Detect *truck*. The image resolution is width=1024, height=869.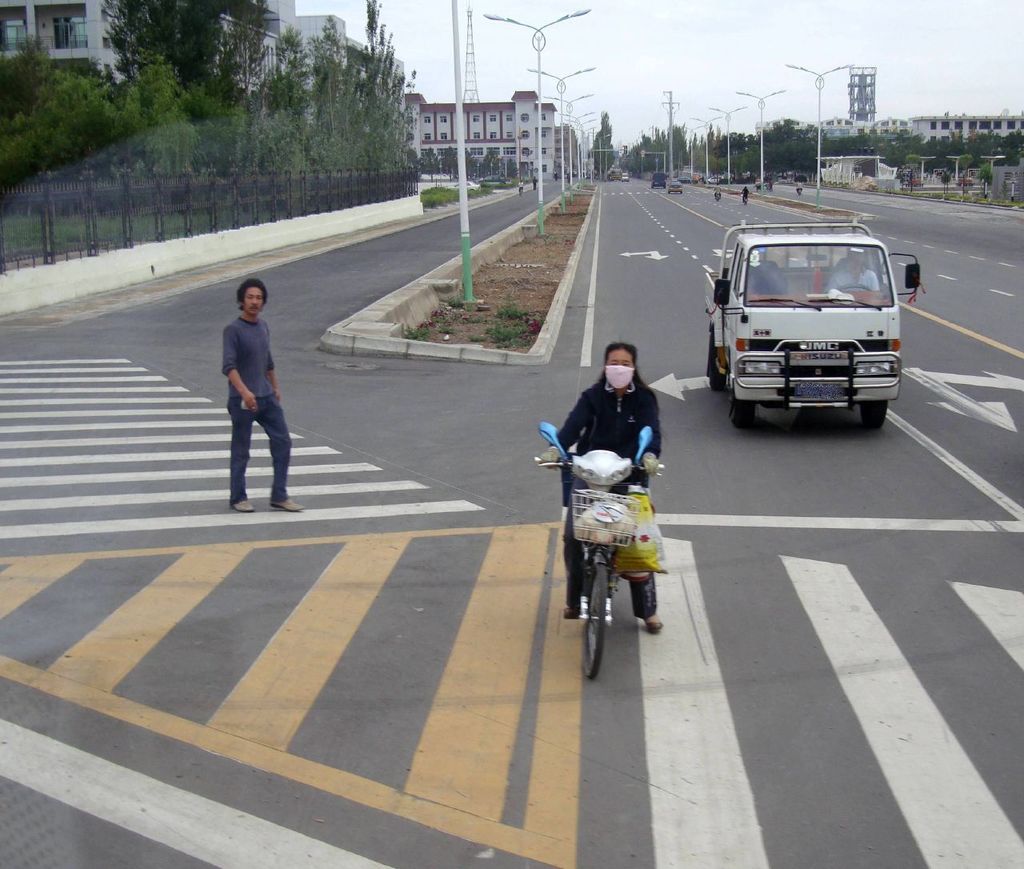
607 169 622 181.
